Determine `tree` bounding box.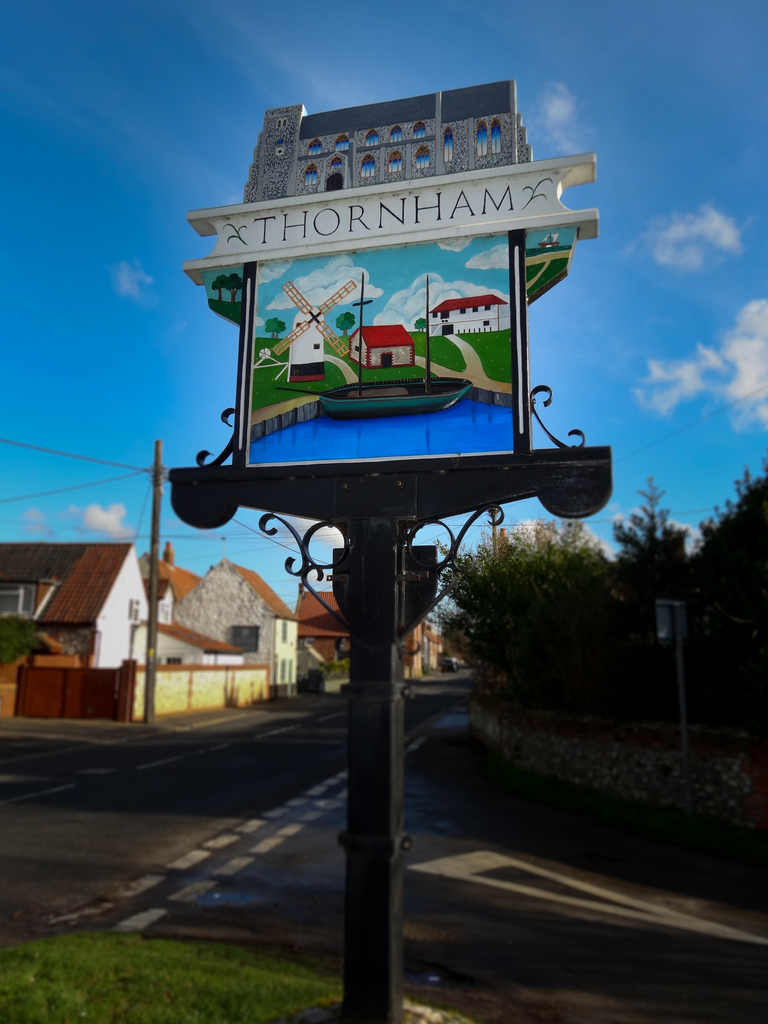
Determined: BBox(439, 525, 612, 717).
